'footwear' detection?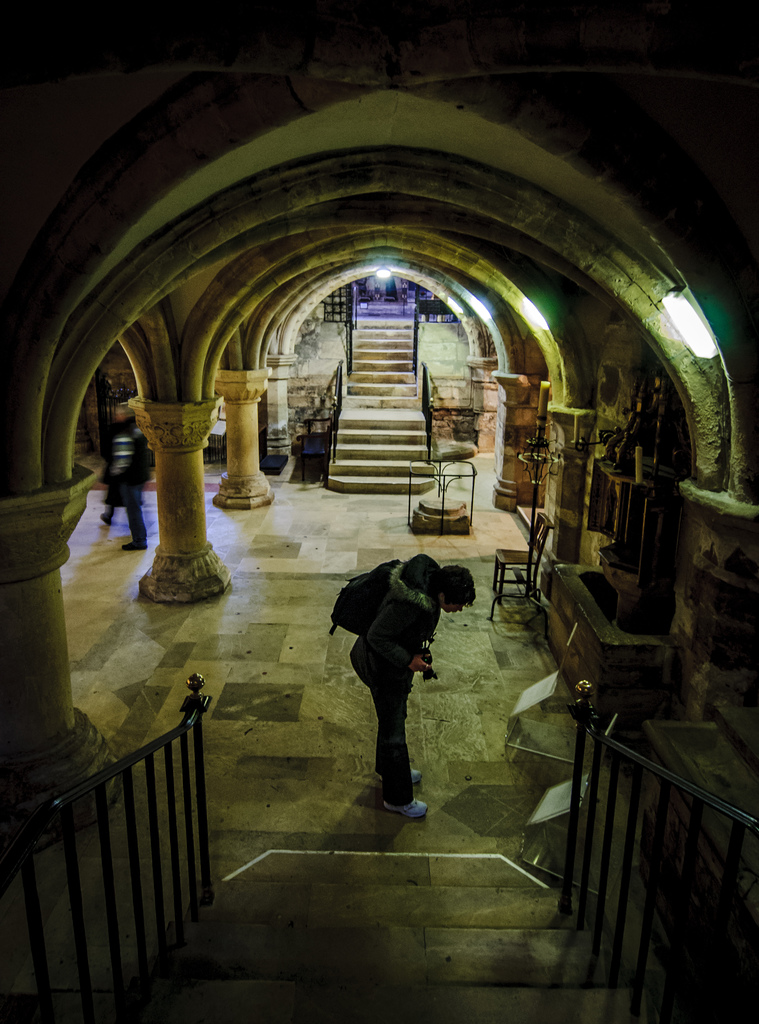
x1=120 y1=540 x2=148 y2=550
